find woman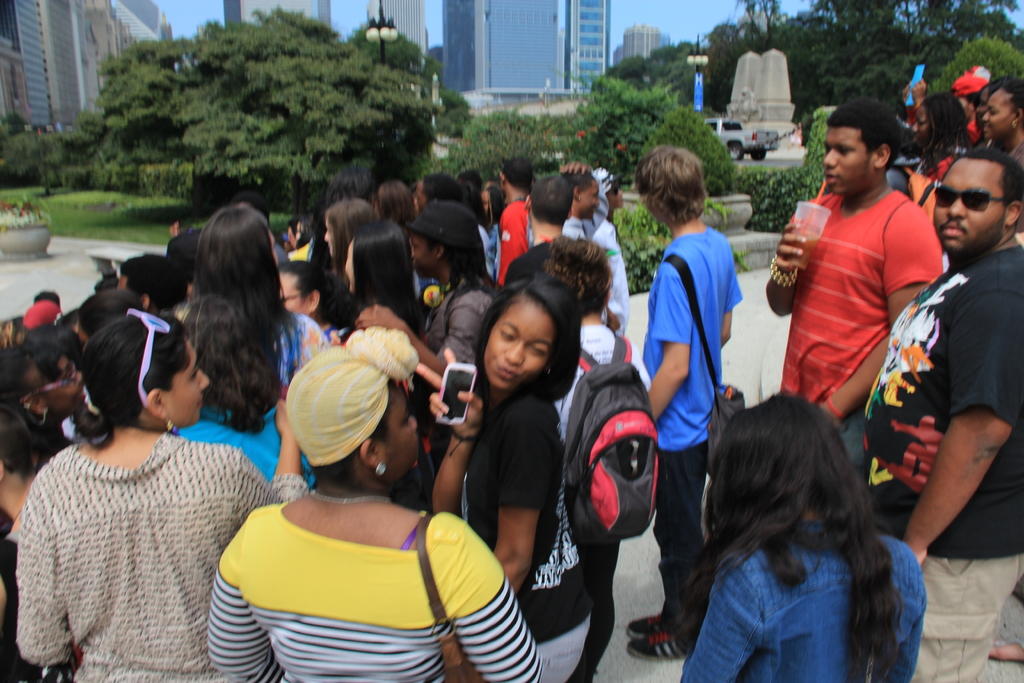
365,207,502,377
